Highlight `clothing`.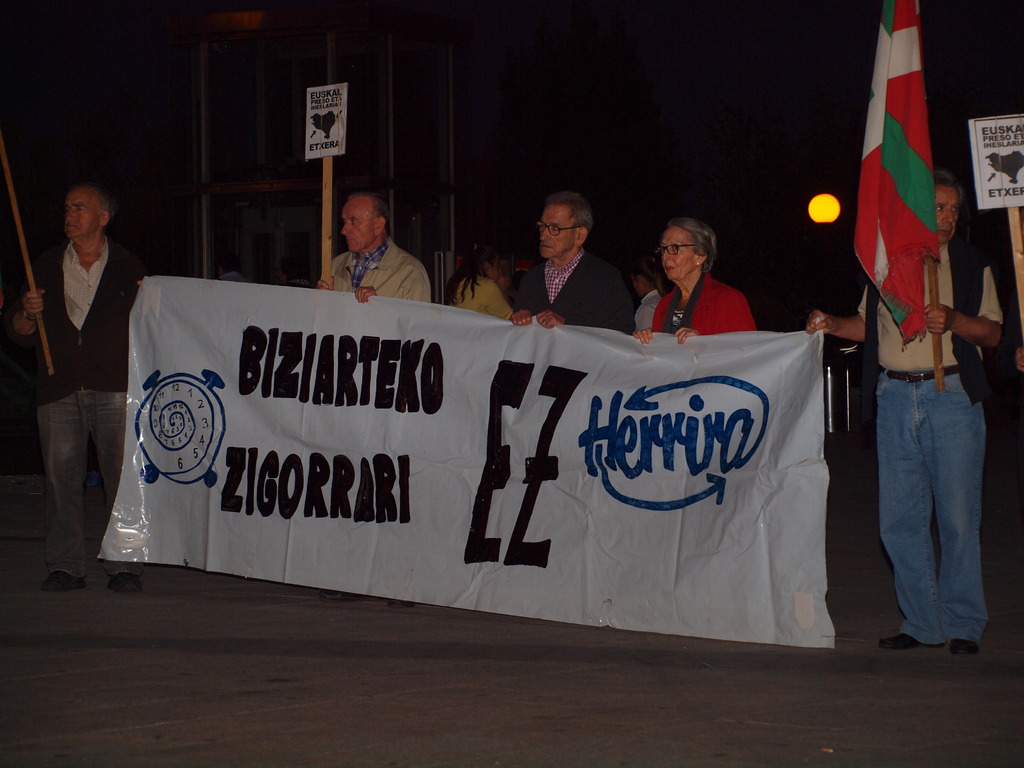
Highlighted region: [858, 227, 1006, 652].
